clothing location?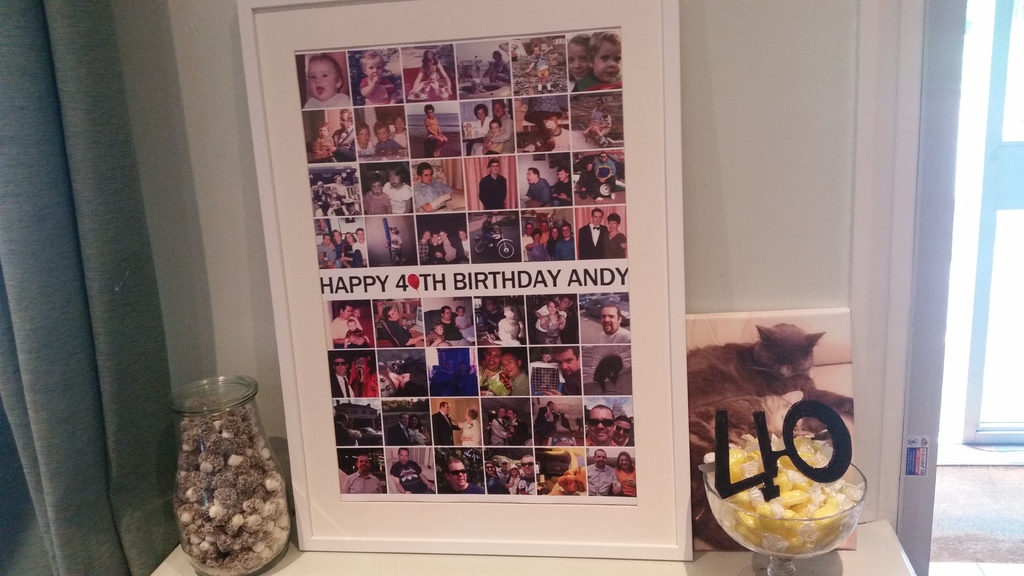
(left=330, top=125, right=355, bottom=164)
